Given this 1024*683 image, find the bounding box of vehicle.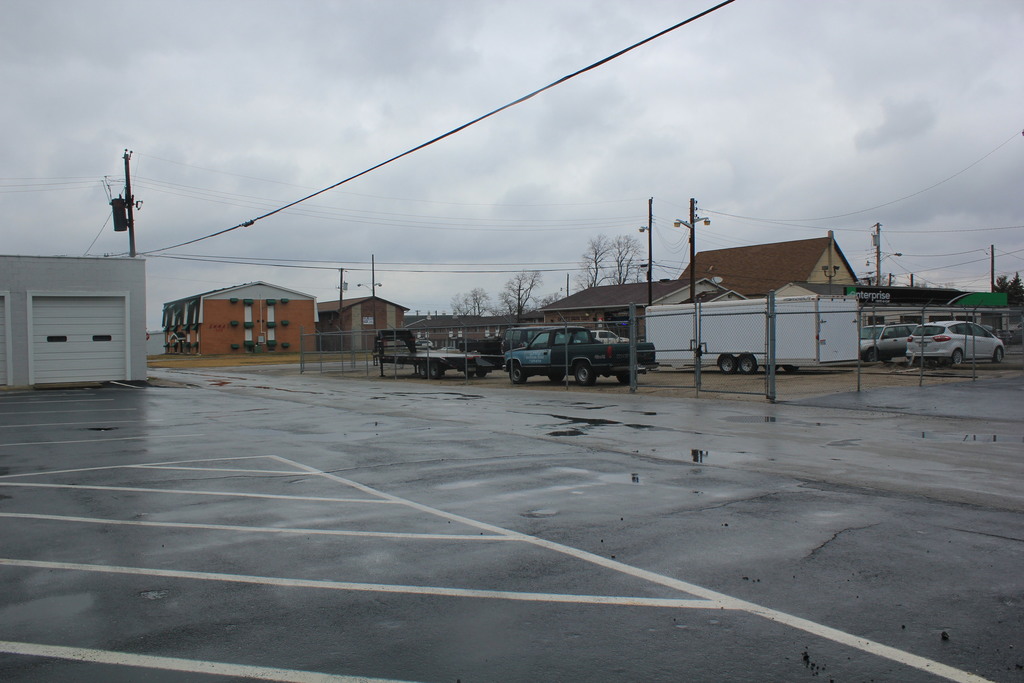
<bbox>470, 323, 657, 386</bbox>.
